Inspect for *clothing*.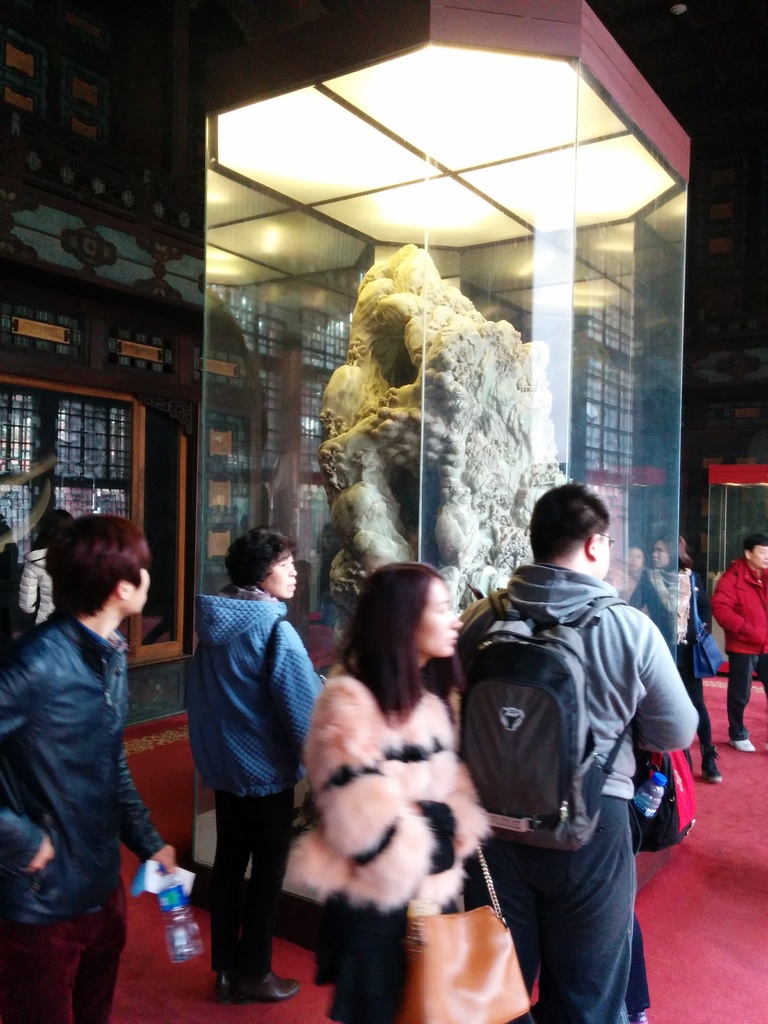
Inspection: BBox(675, 655, 716, 762).
